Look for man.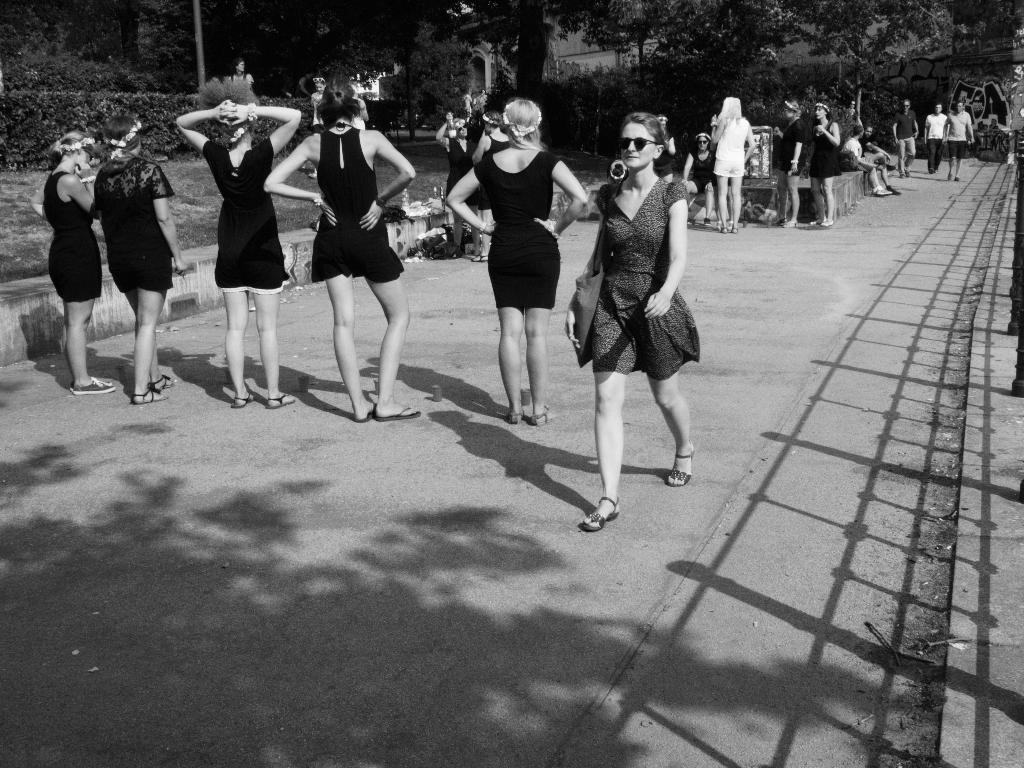
Found: region(943, 94, 975, 177).
